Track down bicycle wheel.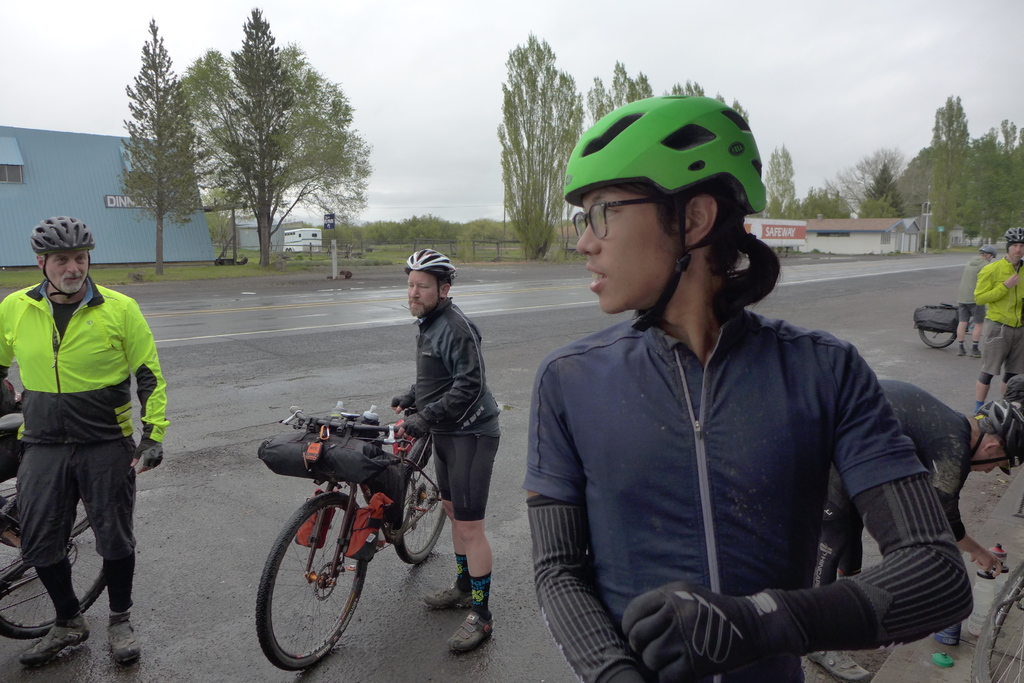
Tracked to bbox=[915, 321, 969, 352].
